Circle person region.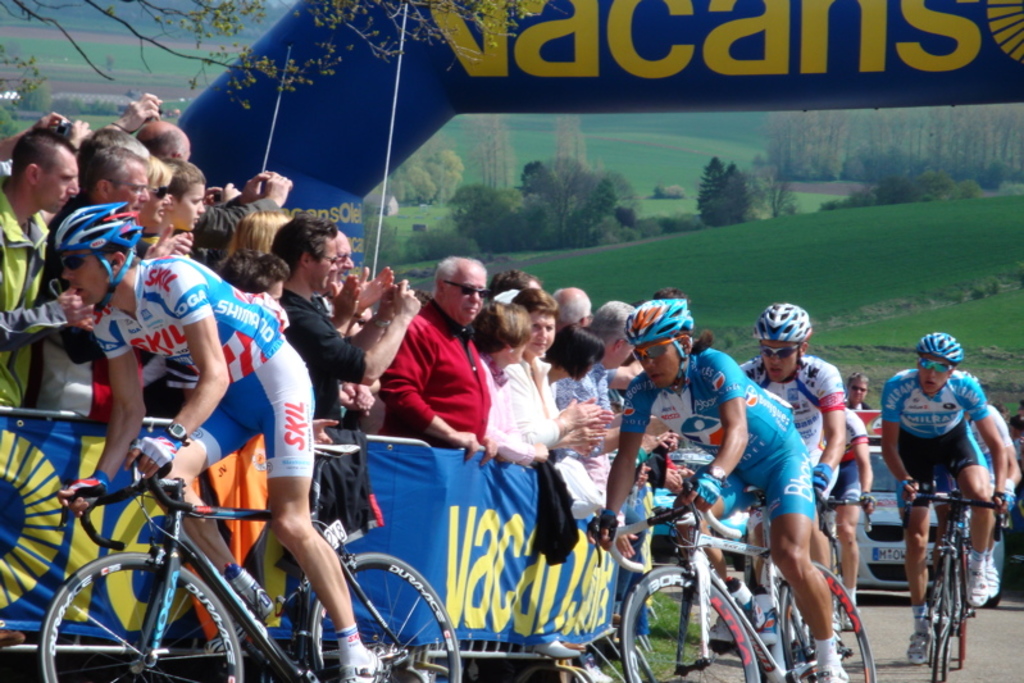
Region: l=823, t=397, r=879, b=588.
